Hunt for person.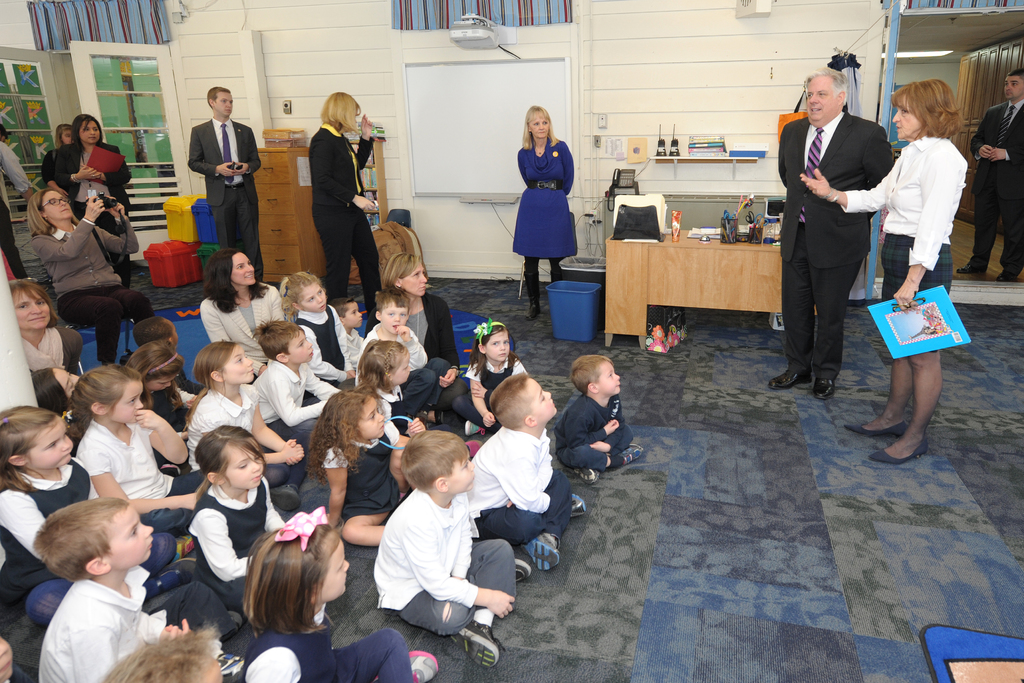
Hunted down at box=[44, 120, 79, 185].
